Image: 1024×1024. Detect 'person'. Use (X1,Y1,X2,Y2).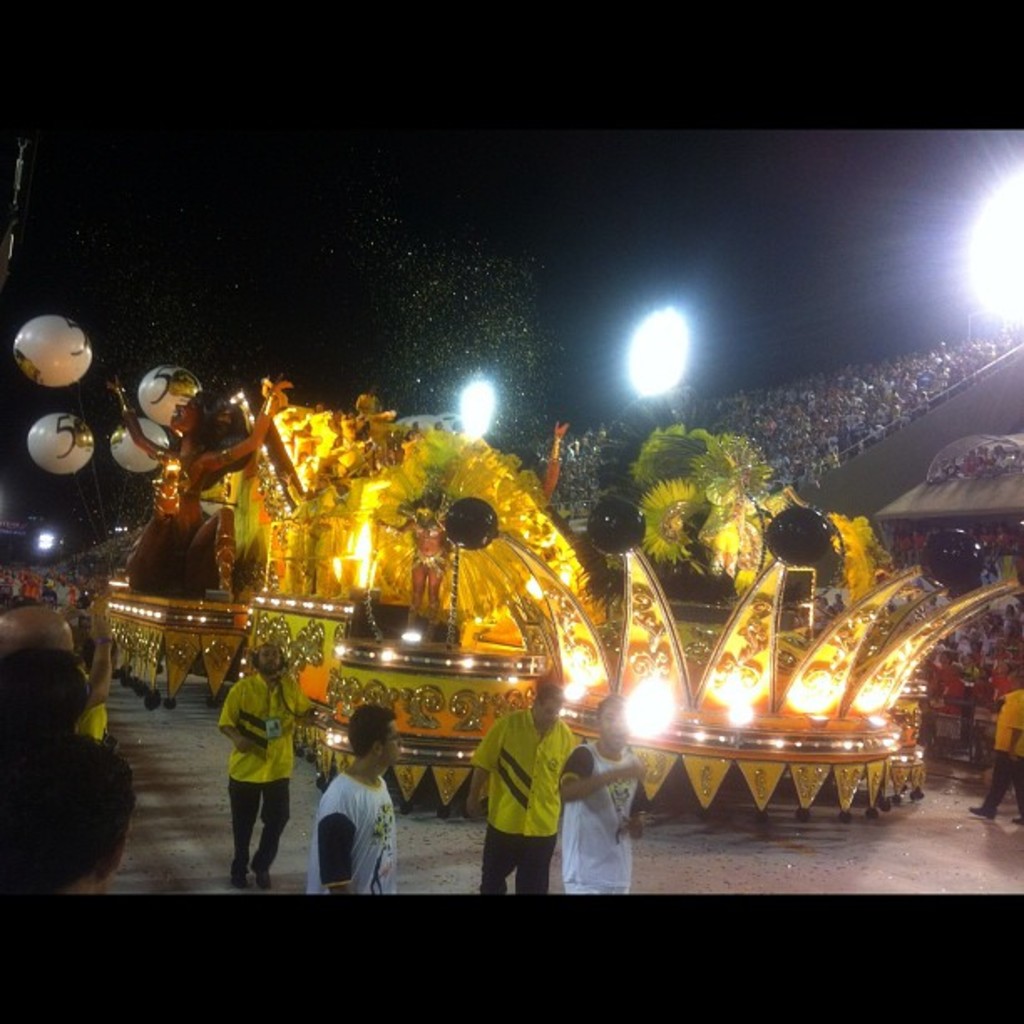
(556,696,651,902).
